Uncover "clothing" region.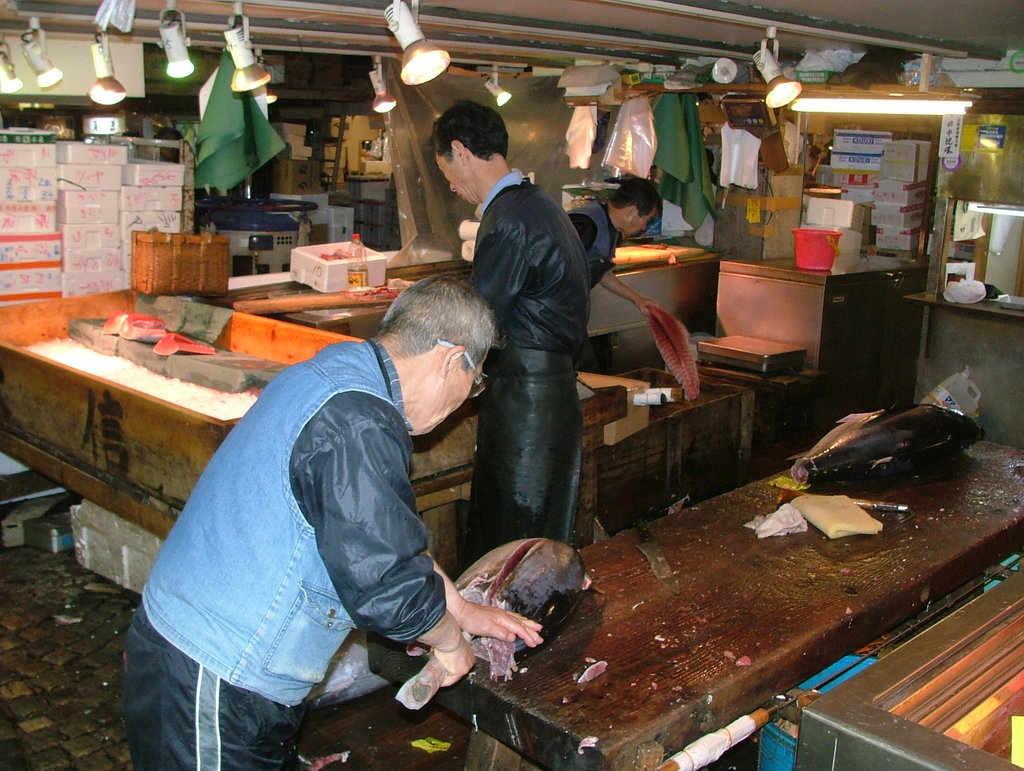
Uncovered: pyautogui.locateOnScreen(565, 198, 621, 372).
